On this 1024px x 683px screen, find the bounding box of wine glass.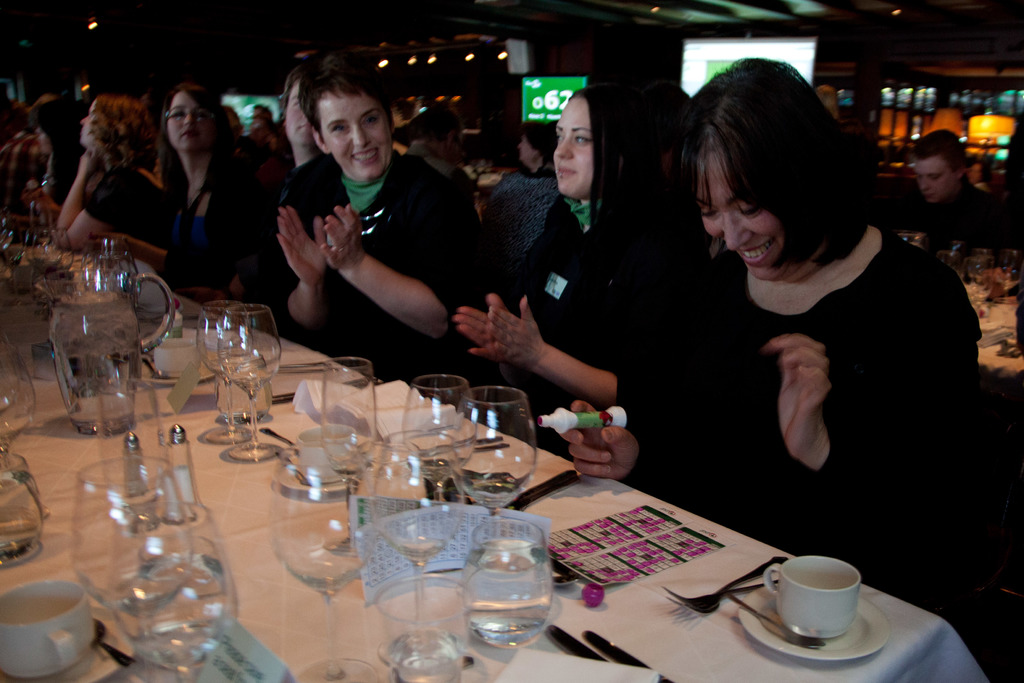
Bounding box: {"left": 218, "top": 302, "right": 280, "bottom": 459}.
